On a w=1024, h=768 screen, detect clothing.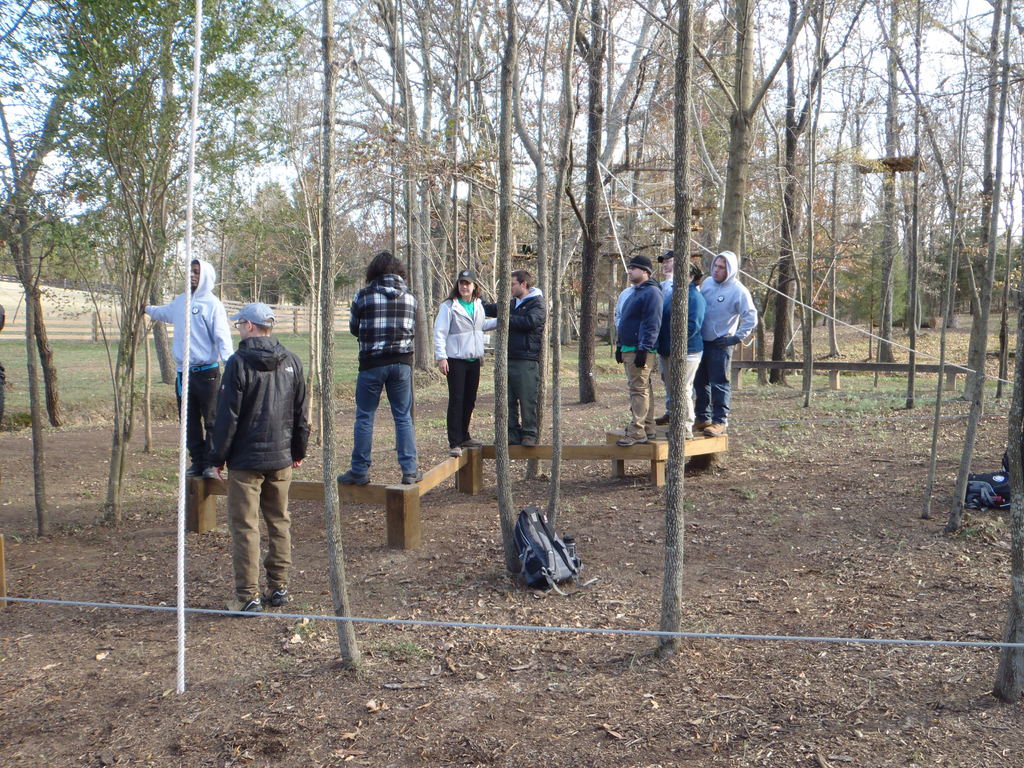
bbox(350, 272, 419, 476).
